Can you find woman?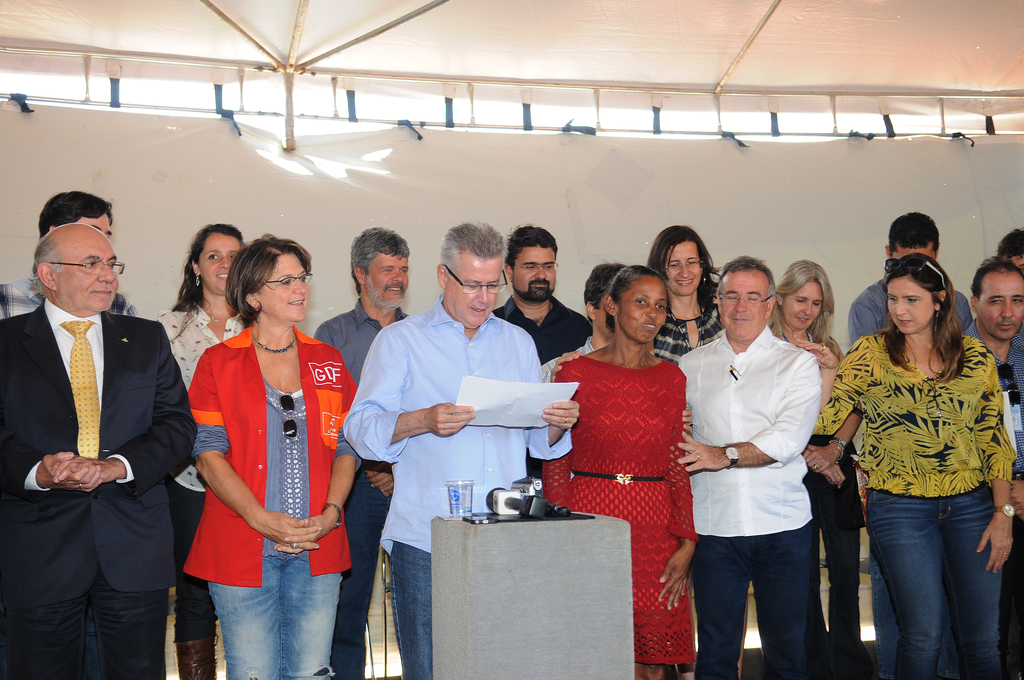
Yes, bounding box: crop(154, 222, 248, 679).
